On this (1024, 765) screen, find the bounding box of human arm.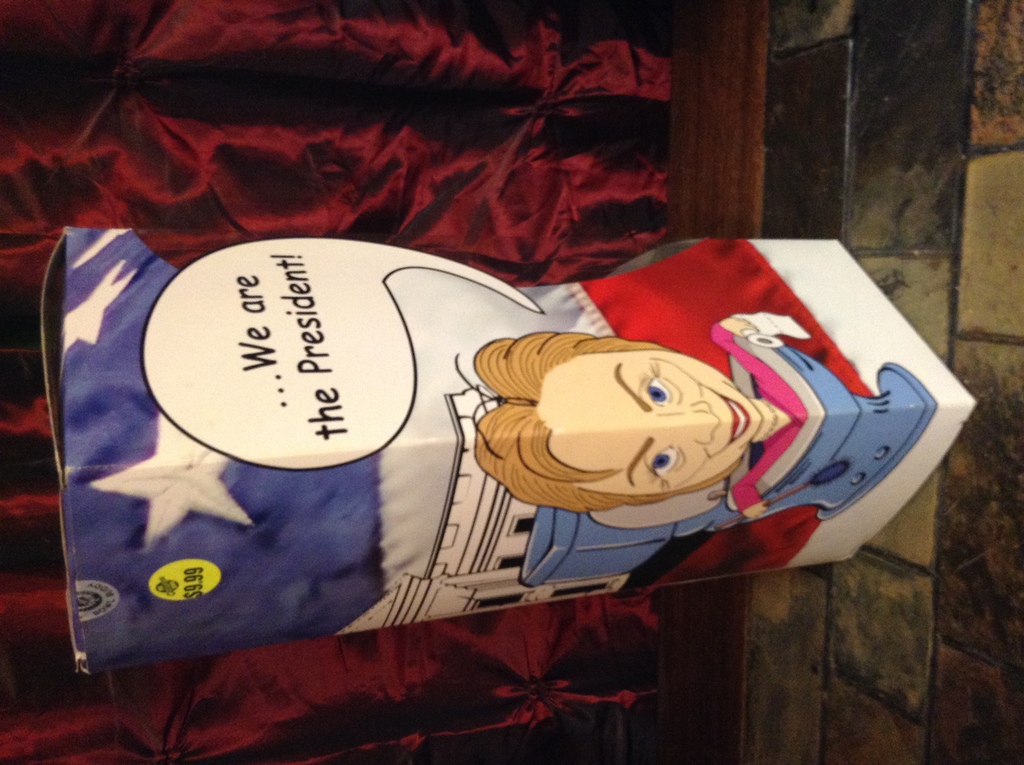
Bounding box: [729,440,771,520].
